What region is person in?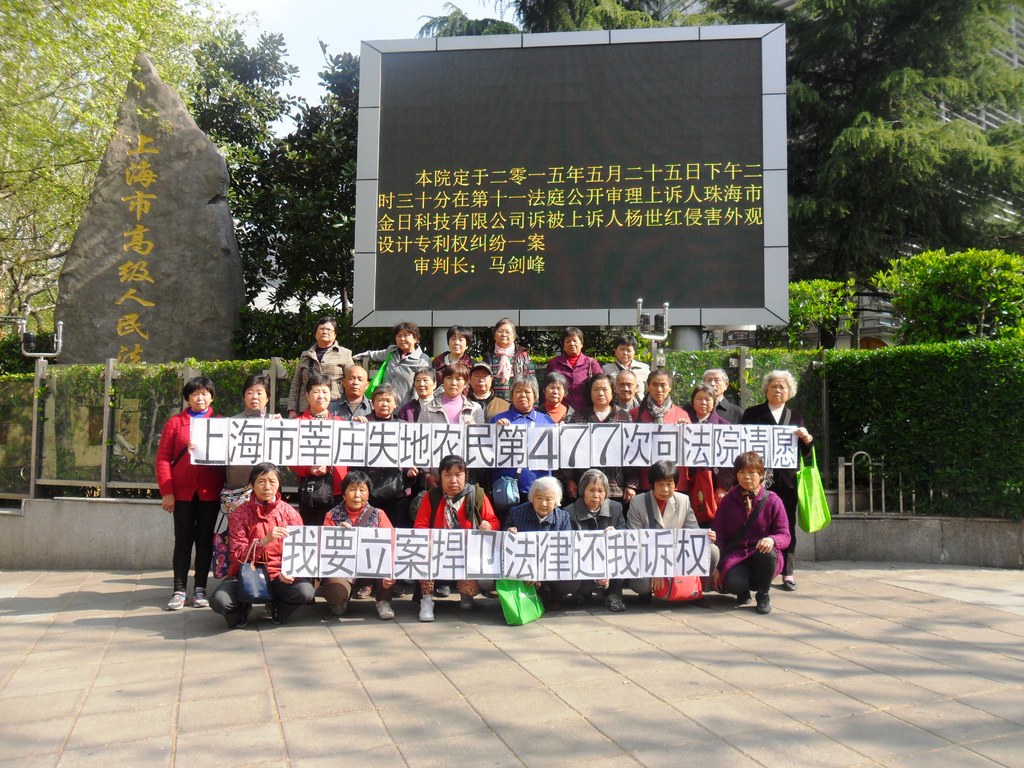
region(319, 467, 399, 617).
